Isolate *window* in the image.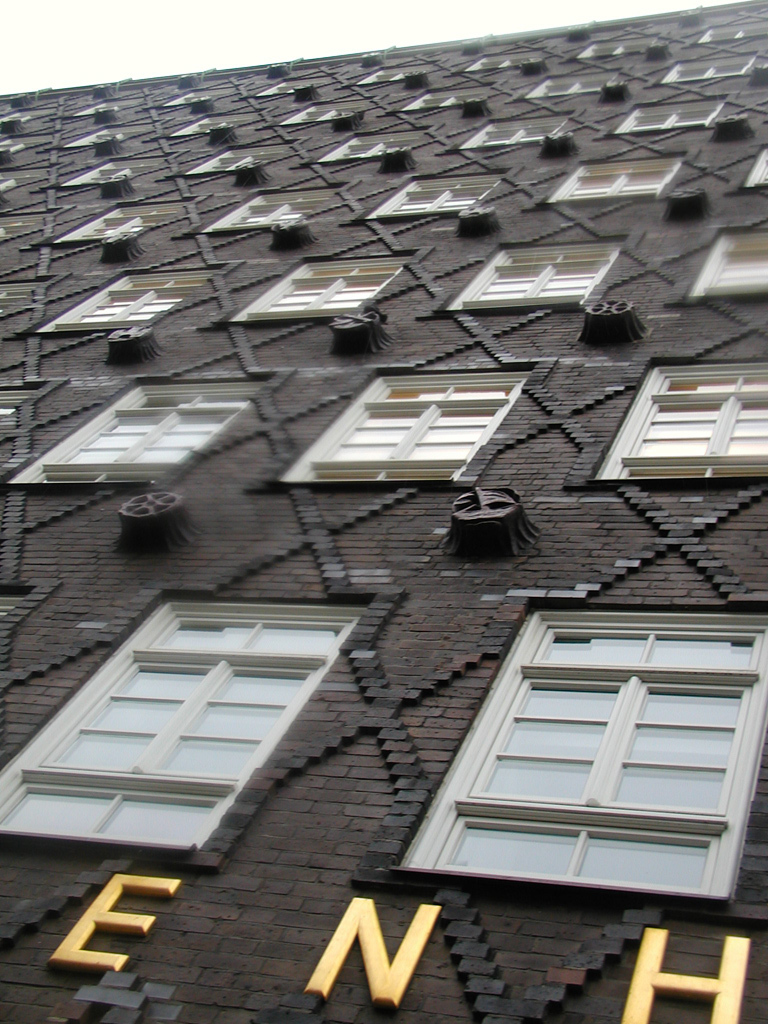
Isolated region: box(44, 194, 179, 242).
